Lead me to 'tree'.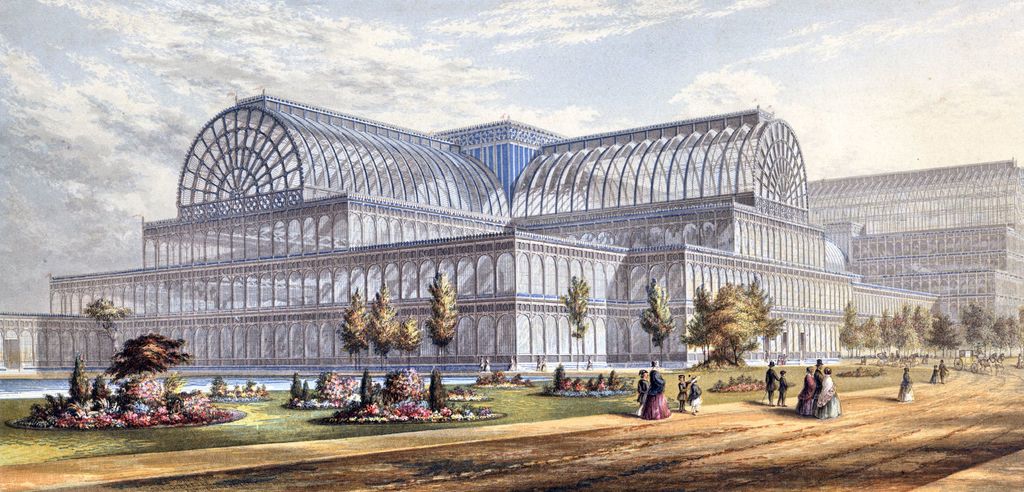
Lead to locate(636, 277, 678, 352).
